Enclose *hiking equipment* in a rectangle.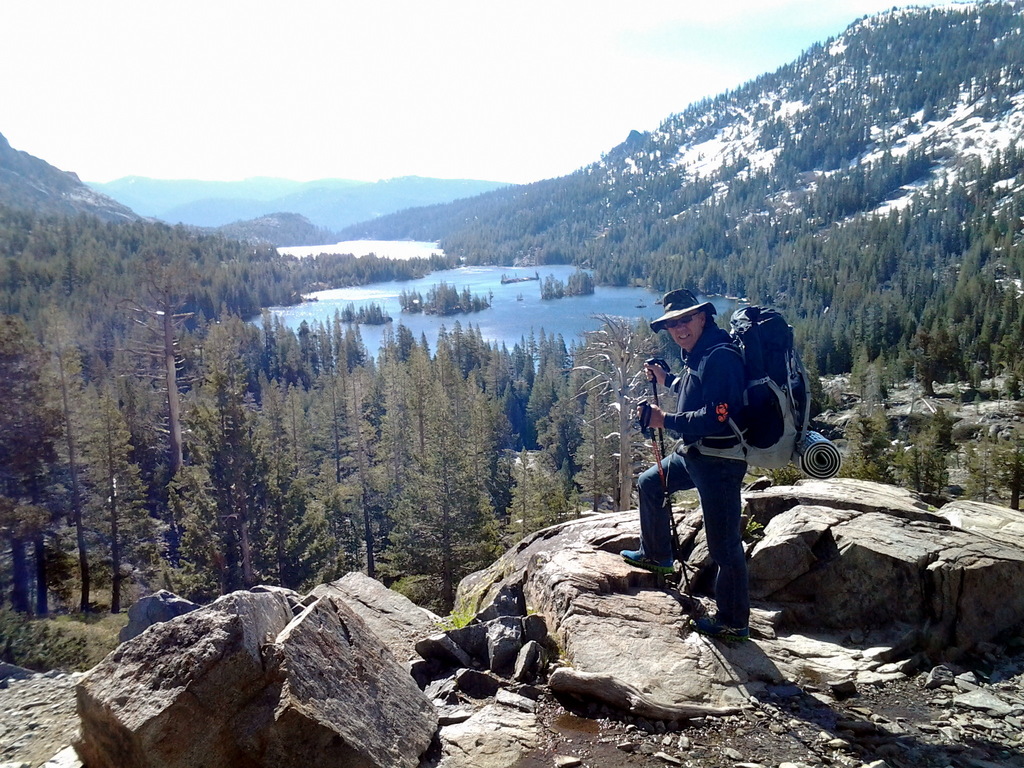
x1=637, y1=401, x2=692, y2=589.
